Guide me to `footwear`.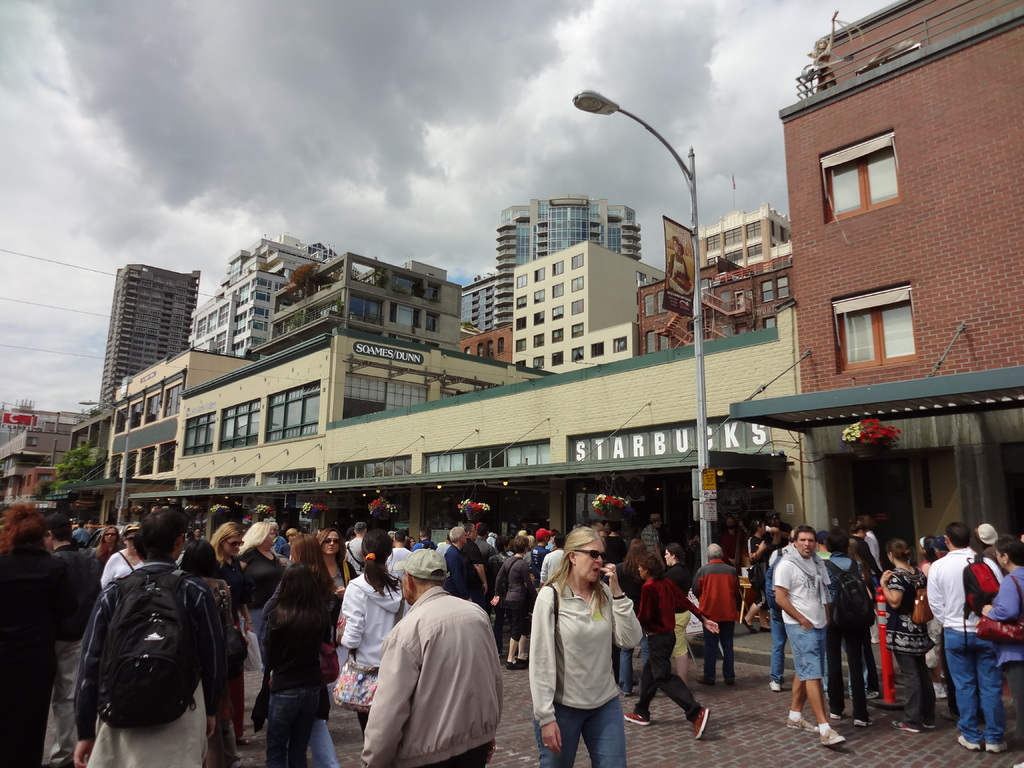
Guidance: region(625, 710, 650, 725).
